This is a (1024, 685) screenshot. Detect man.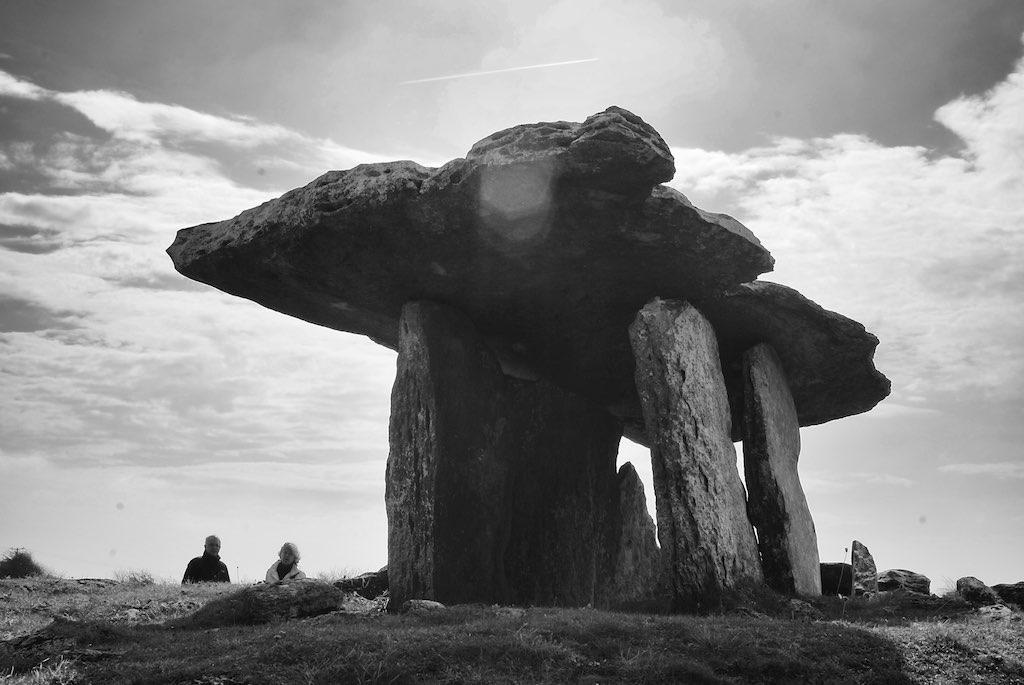
[175, 539, 230, 605].
